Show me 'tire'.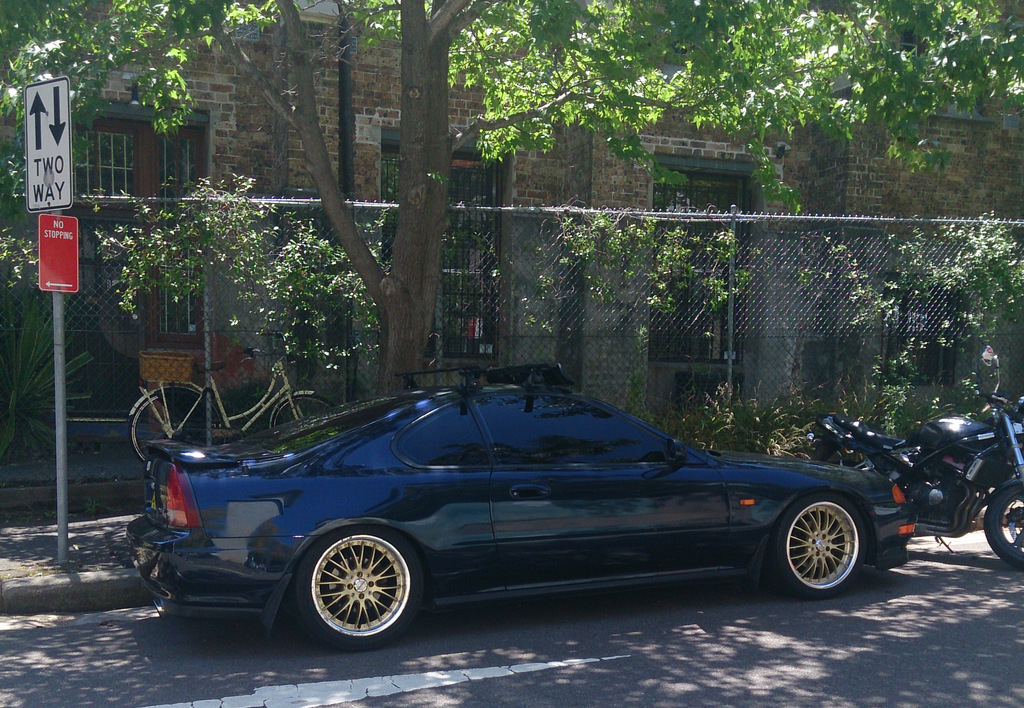
'tire' is here: [left=291, top=529, right=425, bottom=654].
